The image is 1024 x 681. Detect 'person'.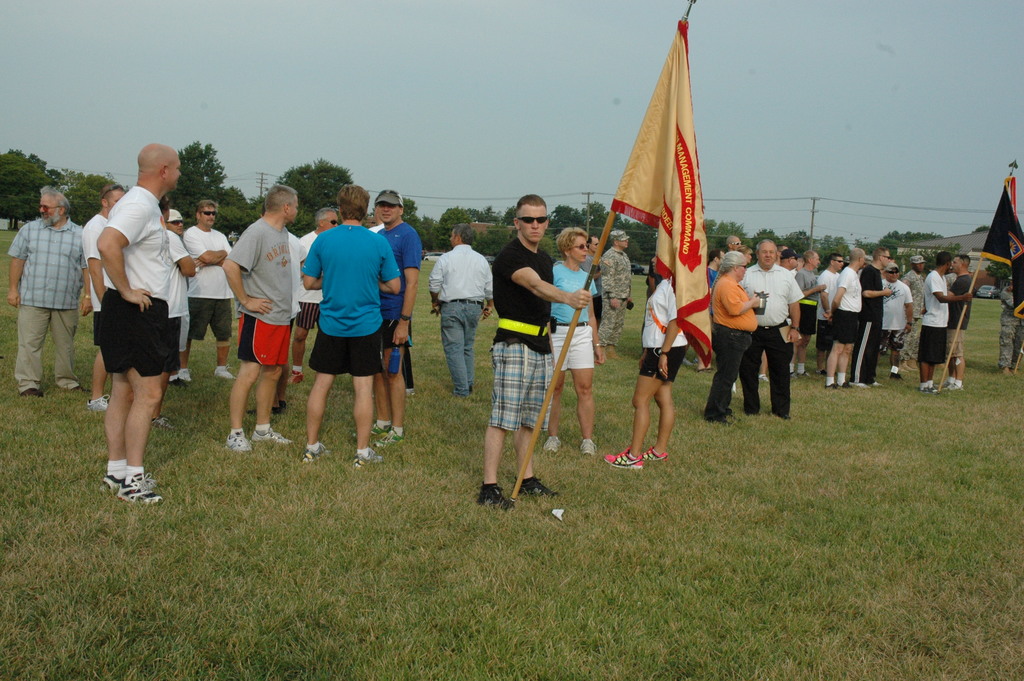
Detection: 287:208:342:382.
